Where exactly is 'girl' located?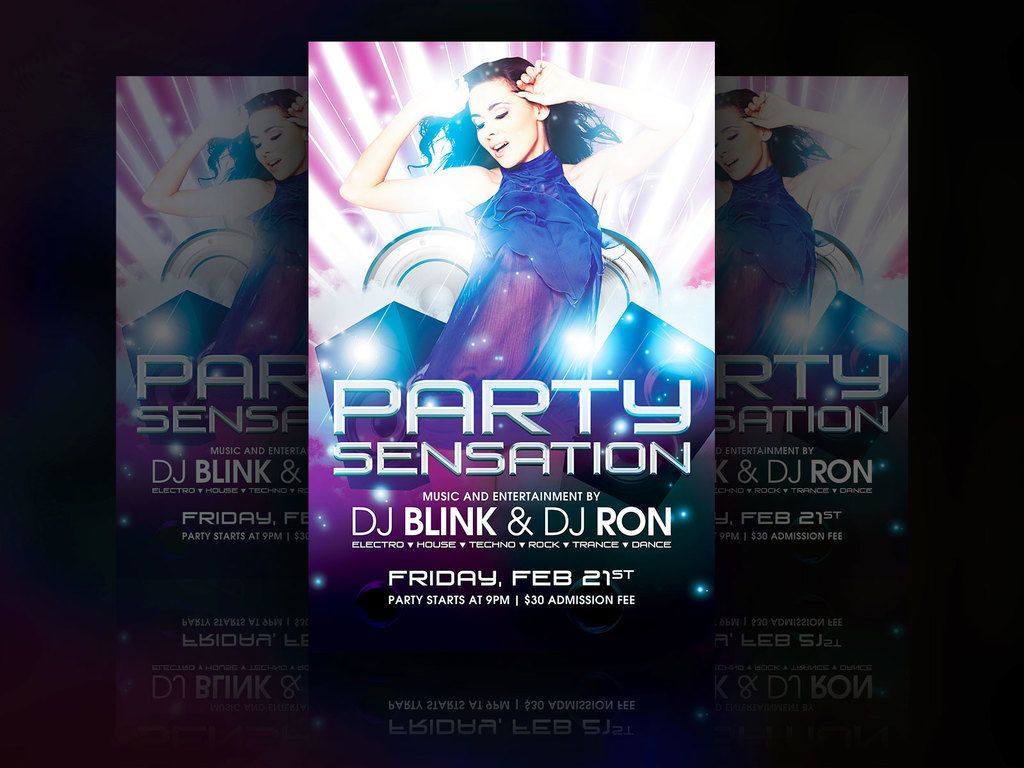
Its bounding box is [left=149, top=82, right=308, bottom=431].
